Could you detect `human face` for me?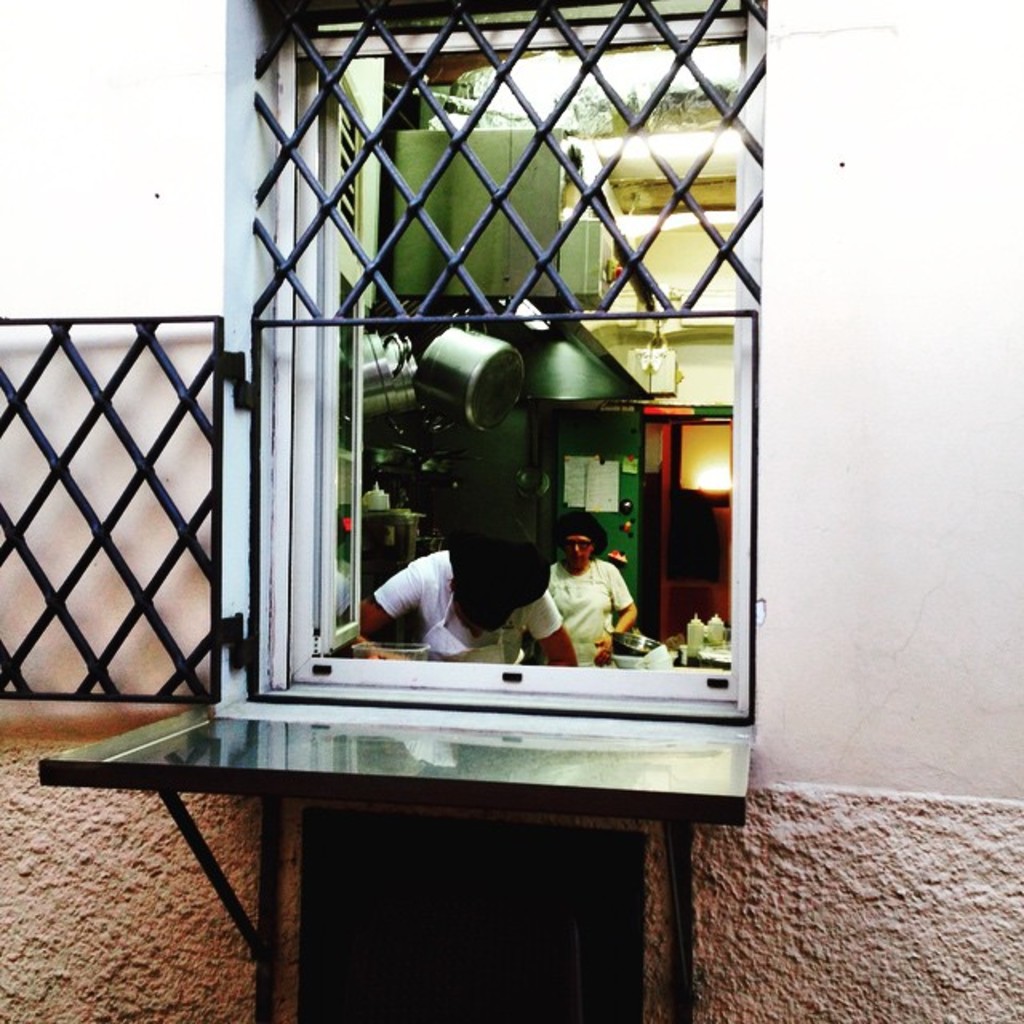
Detection result: <bbox>558, 528, 597, 568</bbox>.
